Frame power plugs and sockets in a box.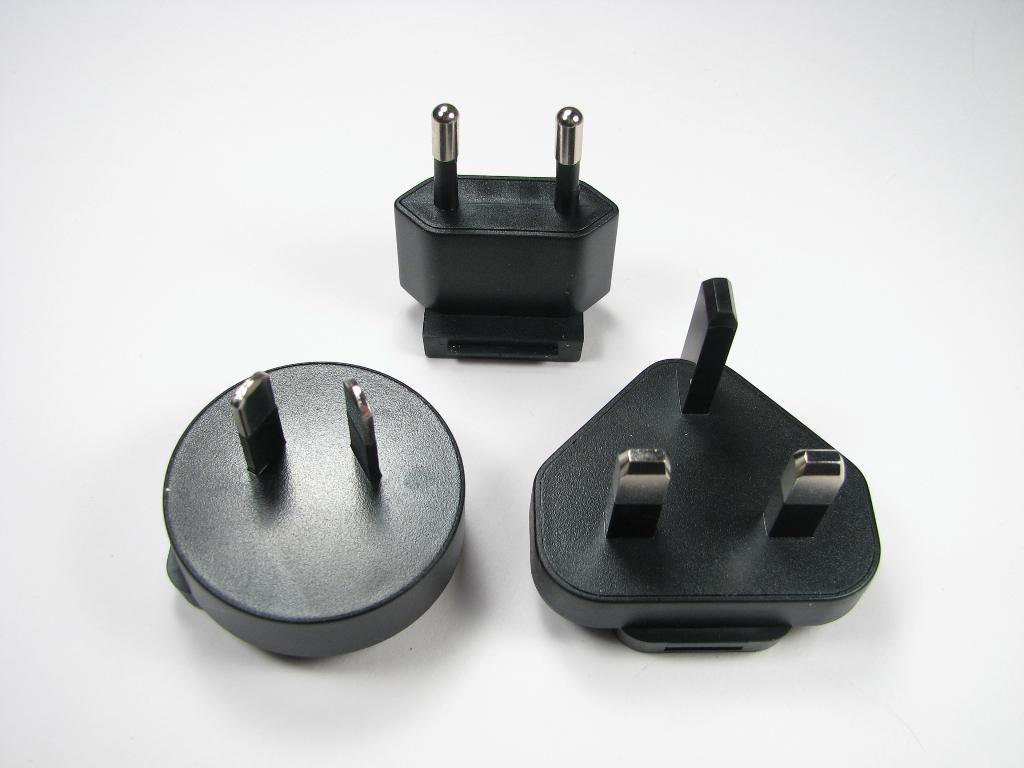
(161, 356, 471, 664).
